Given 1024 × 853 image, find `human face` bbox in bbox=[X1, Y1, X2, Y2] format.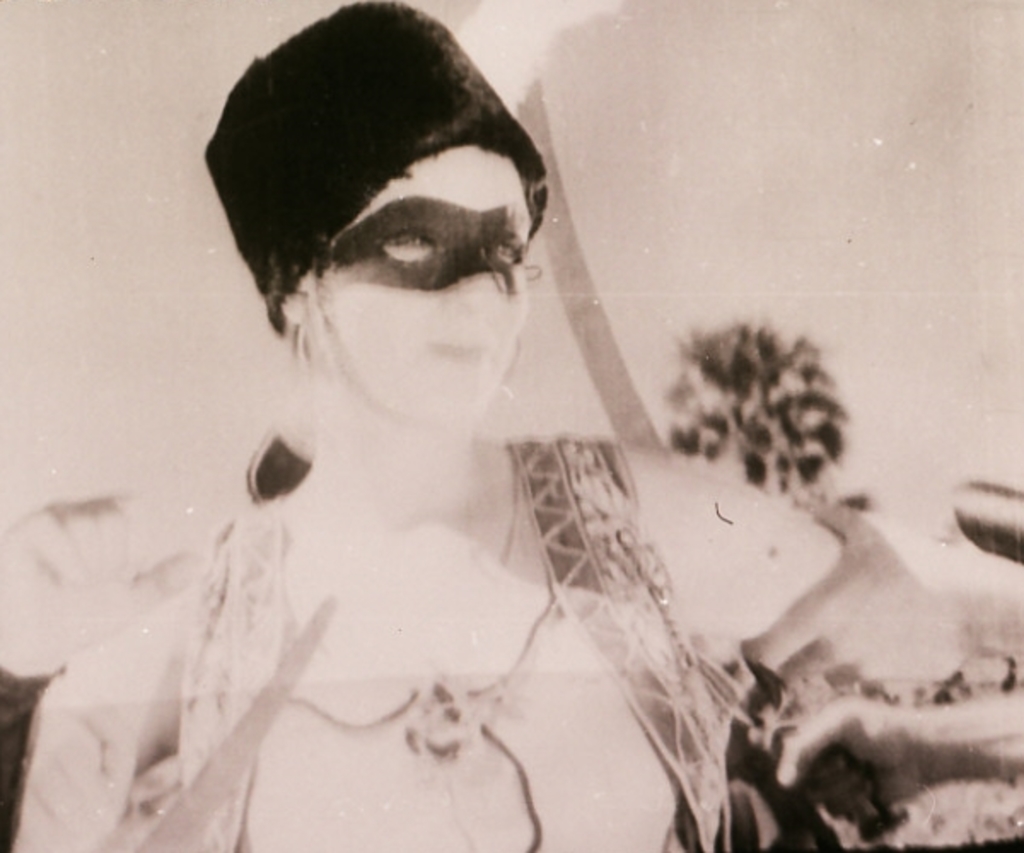
bbox=[314, 147, 536, 438].
